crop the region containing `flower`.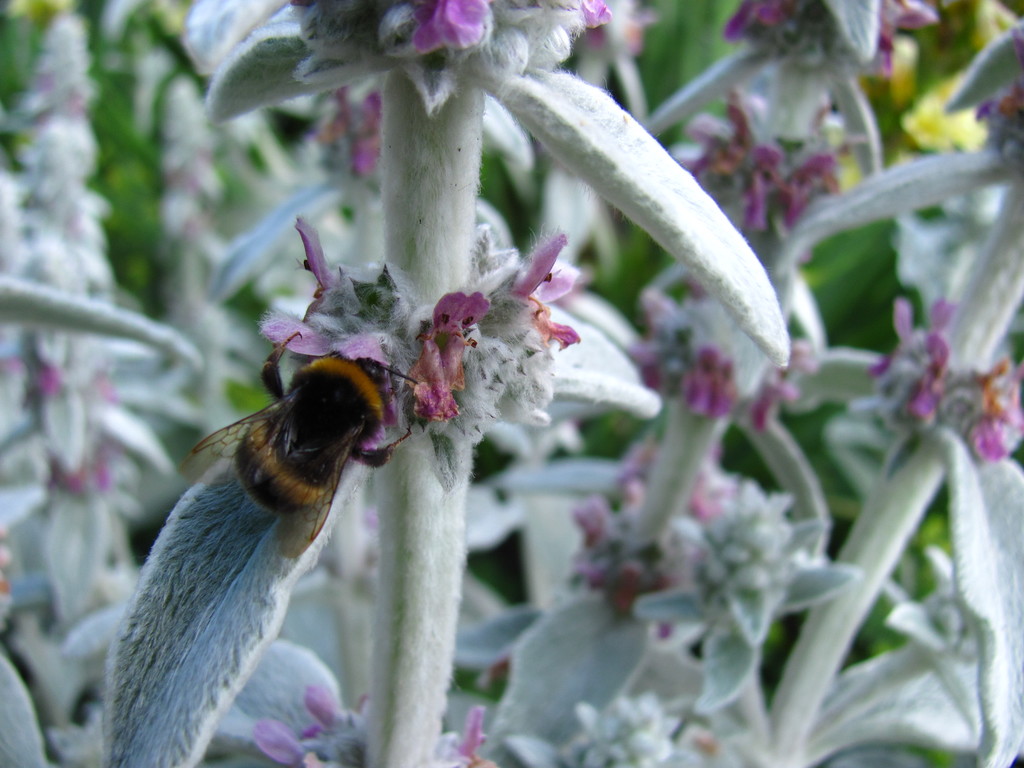
Crop region: Rect(415, 0, 493, 56).
